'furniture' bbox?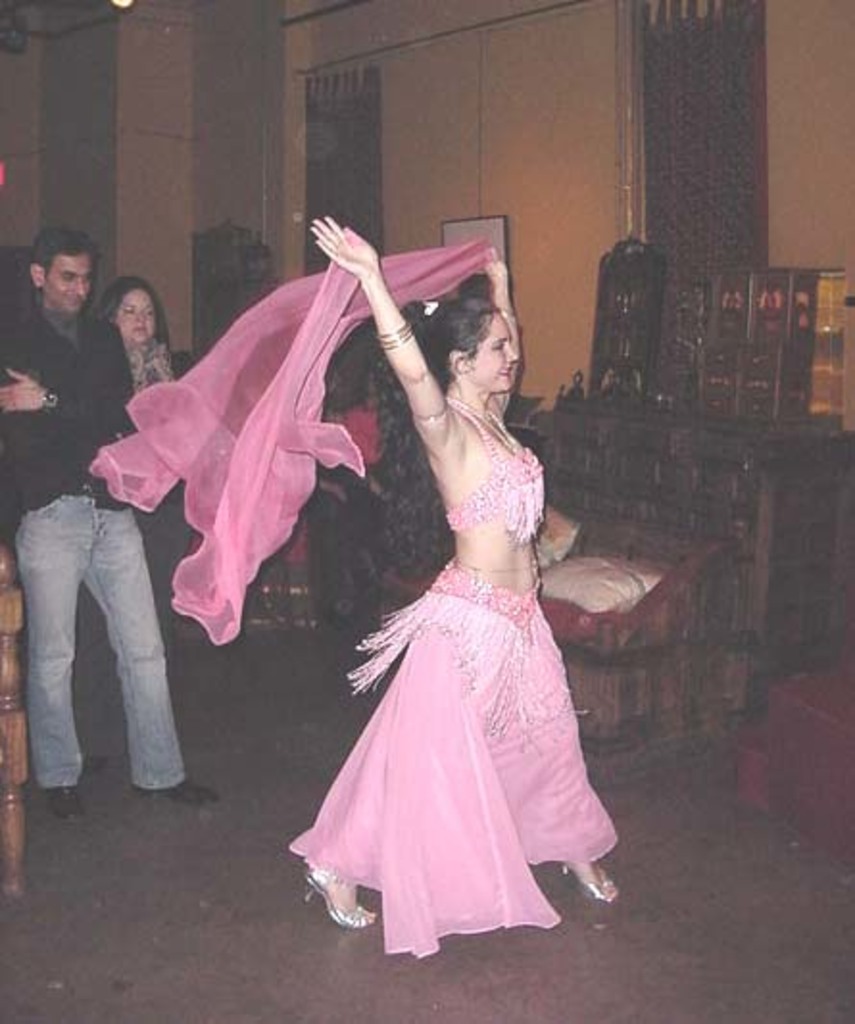
pyautogui.locateOnScreen(745, 665, 853, 878)
